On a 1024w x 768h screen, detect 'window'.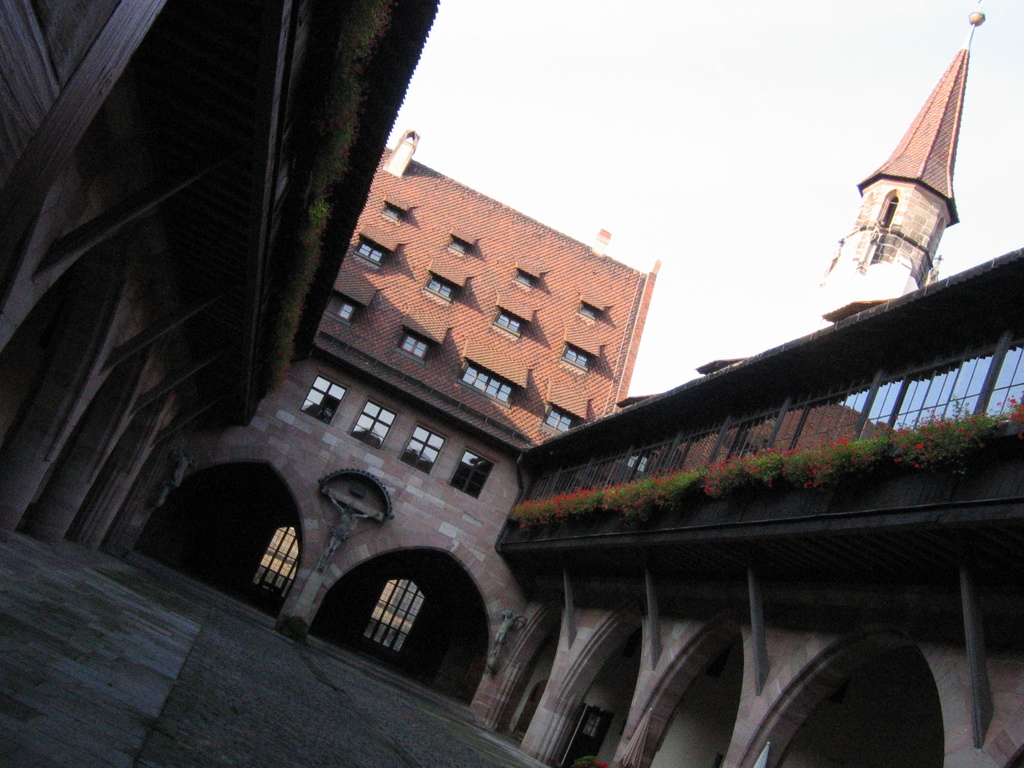
x1=538 y1=404 x2=576 y2=431.
